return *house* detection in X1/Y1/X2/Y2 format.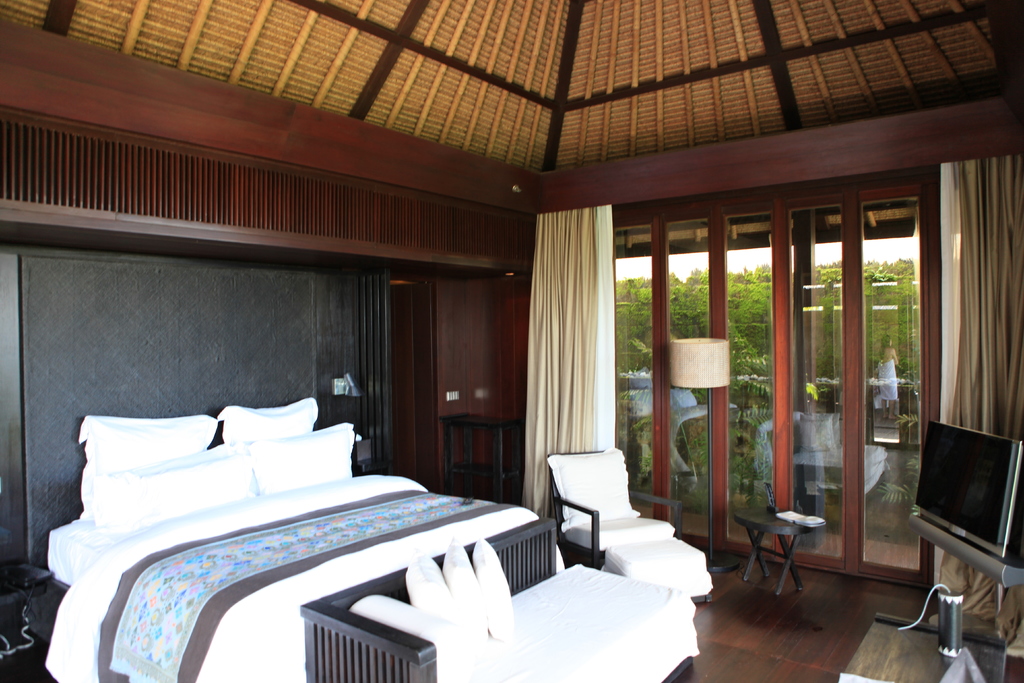
0/0/1023/682.
